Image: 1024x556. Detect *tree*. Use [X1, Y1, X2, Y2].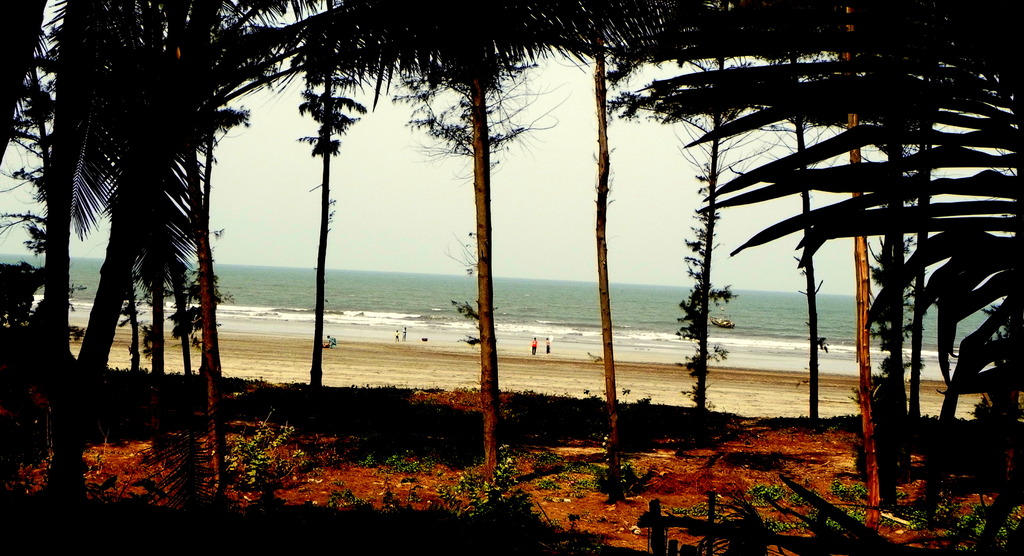
[19, 0, 341, 555].
